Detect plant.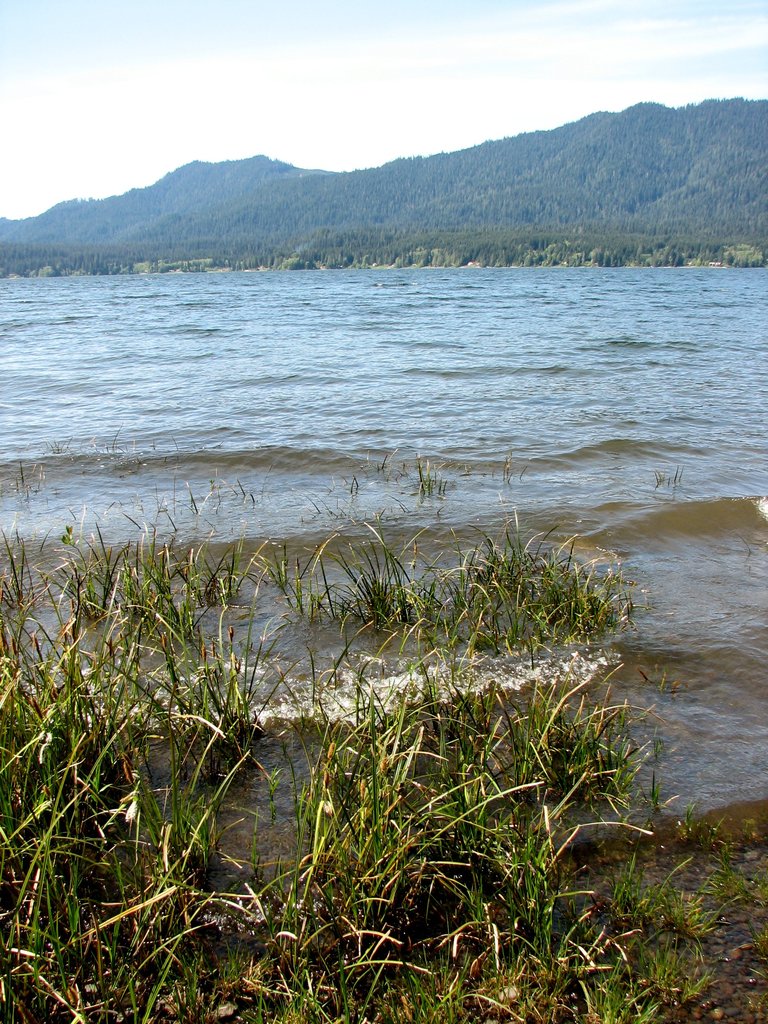
Detected at 406,443,455,492.
